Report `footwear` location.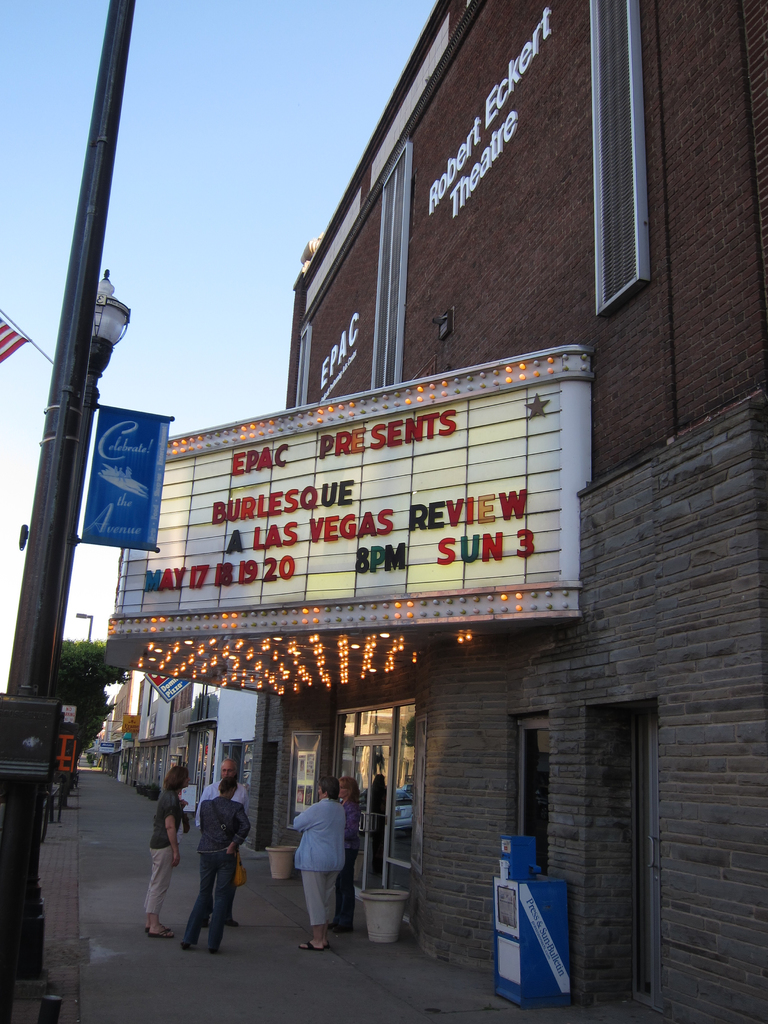
Report: rect(332, 914, 346, 936).
